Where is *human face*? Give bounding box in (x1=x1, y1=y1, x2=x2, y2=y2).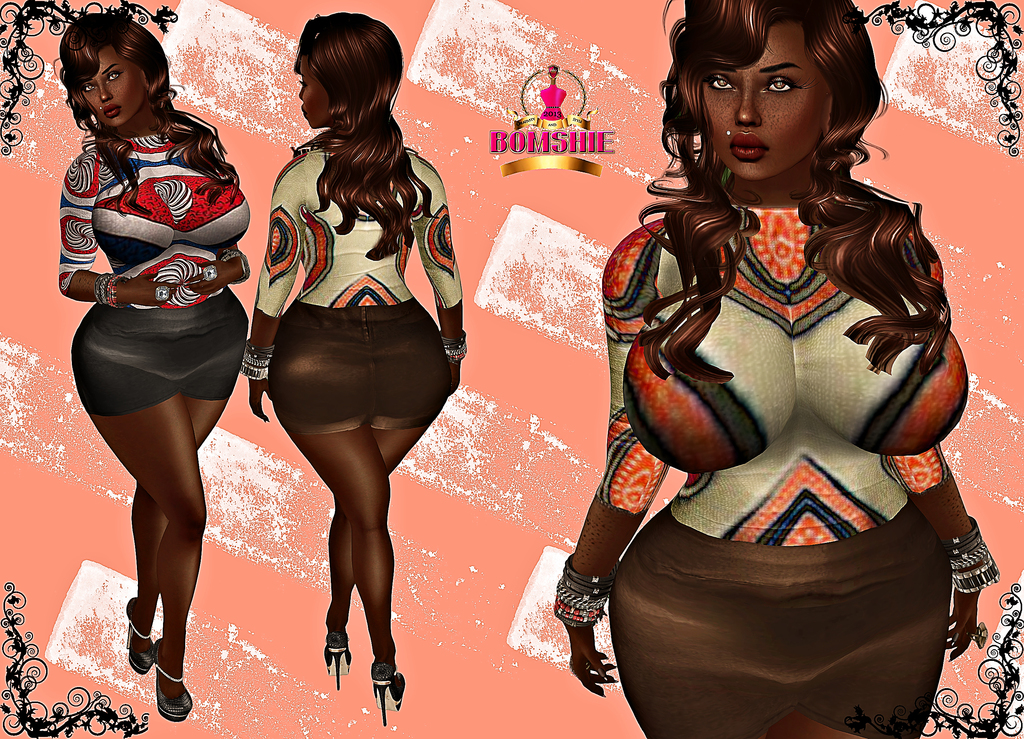
(x1=299, y1=48, x2=329, y2=126).
